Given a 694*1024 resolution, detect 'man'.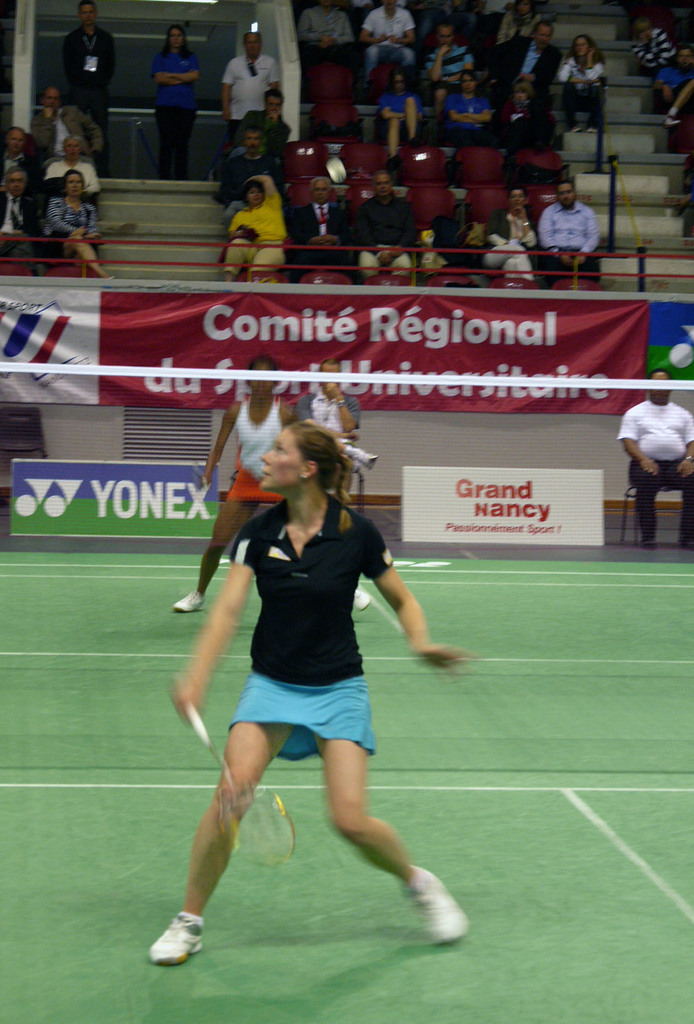
bbox=(617, 372, 693, 550).
